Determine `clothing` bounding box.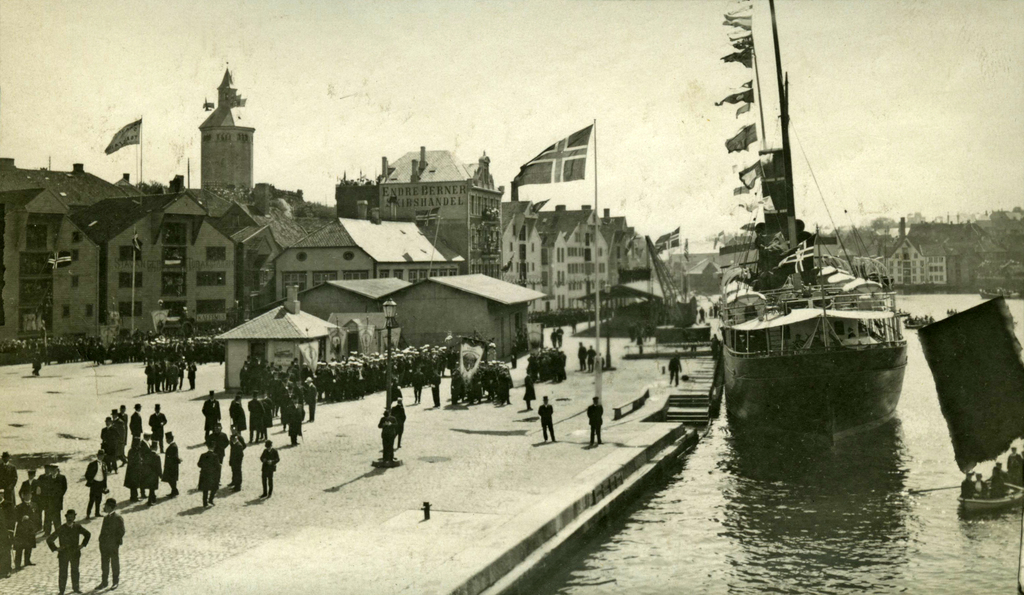
Determined: [45, 524, 87, 591].
